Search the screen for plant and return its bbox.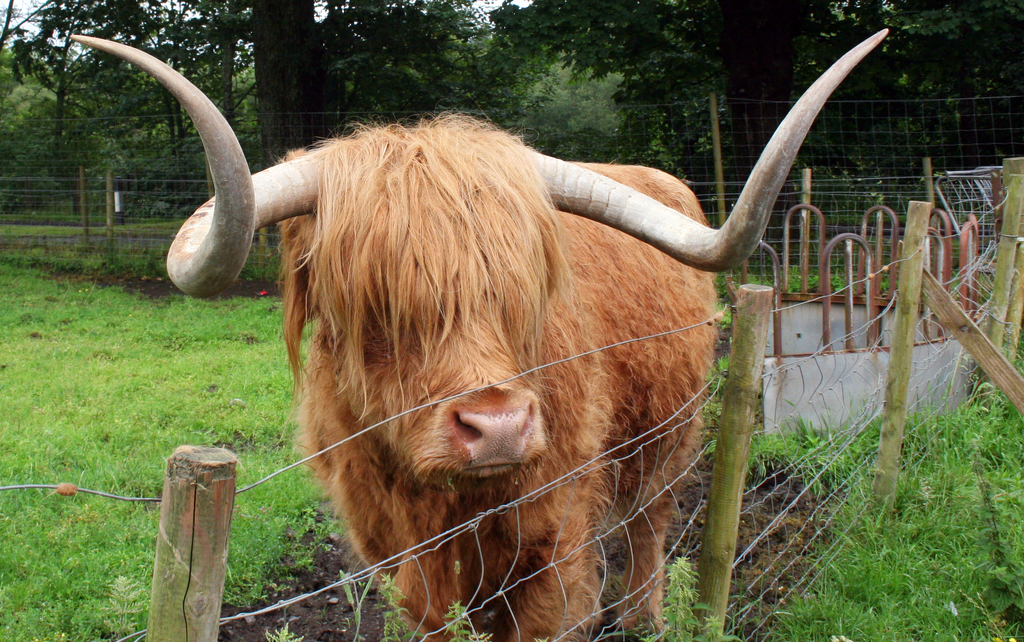
Found: BBox(527, 60, 611, 141).
